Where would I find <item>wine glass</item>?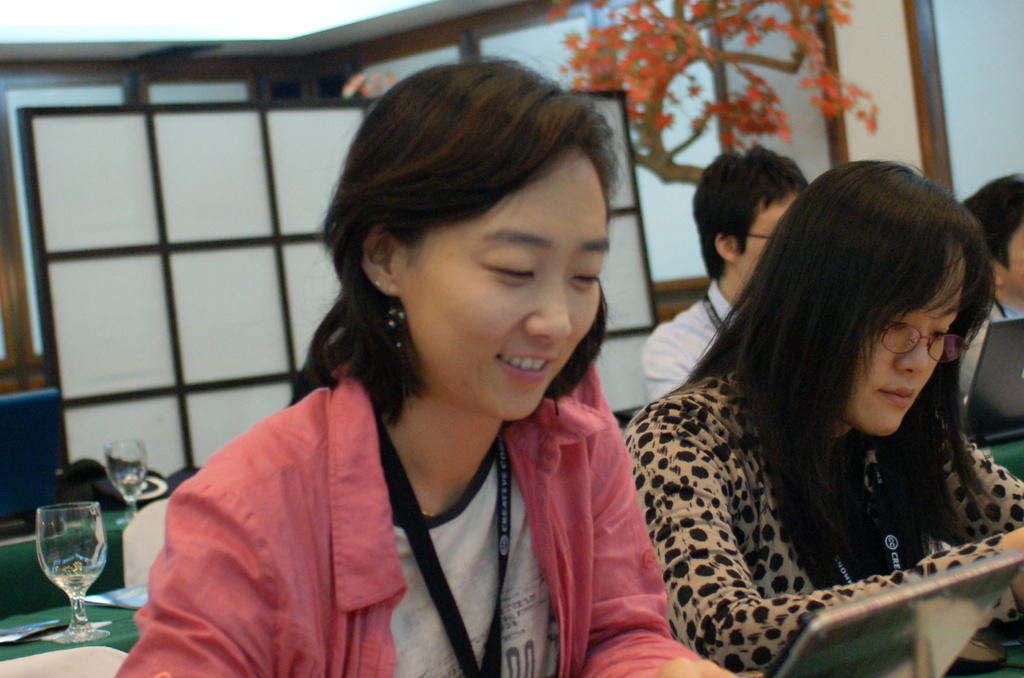
At left=104, top=440, right=147, bottom=524.
